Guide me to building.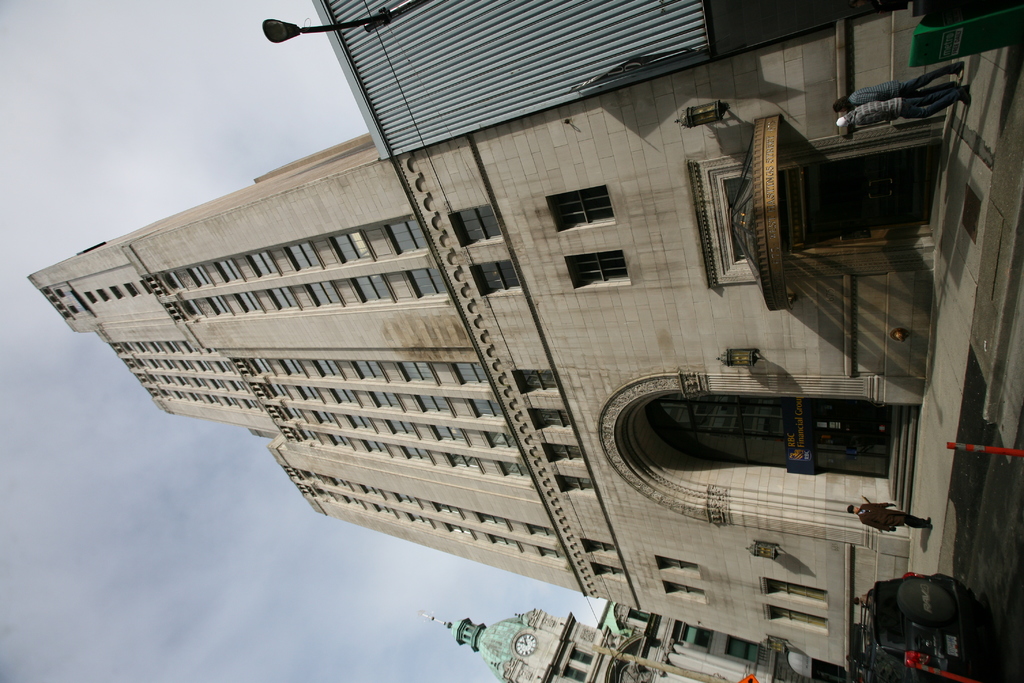
Guidance: l=312, t=0, r=886, b=163.
